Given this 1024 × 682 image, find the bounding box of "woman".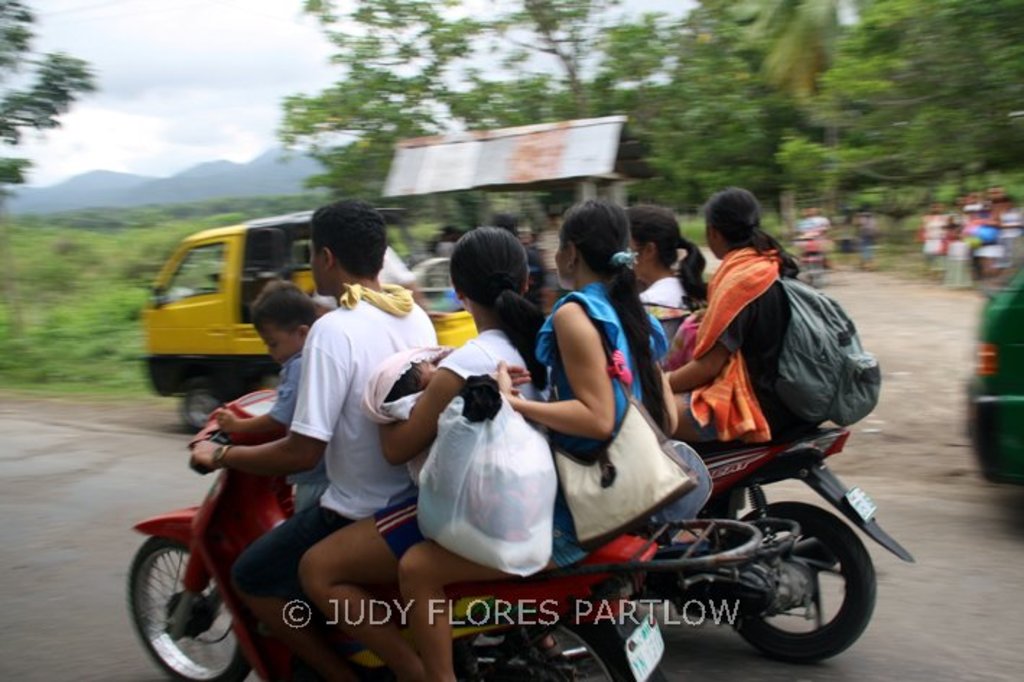
box(651, 182, 802, 461).
